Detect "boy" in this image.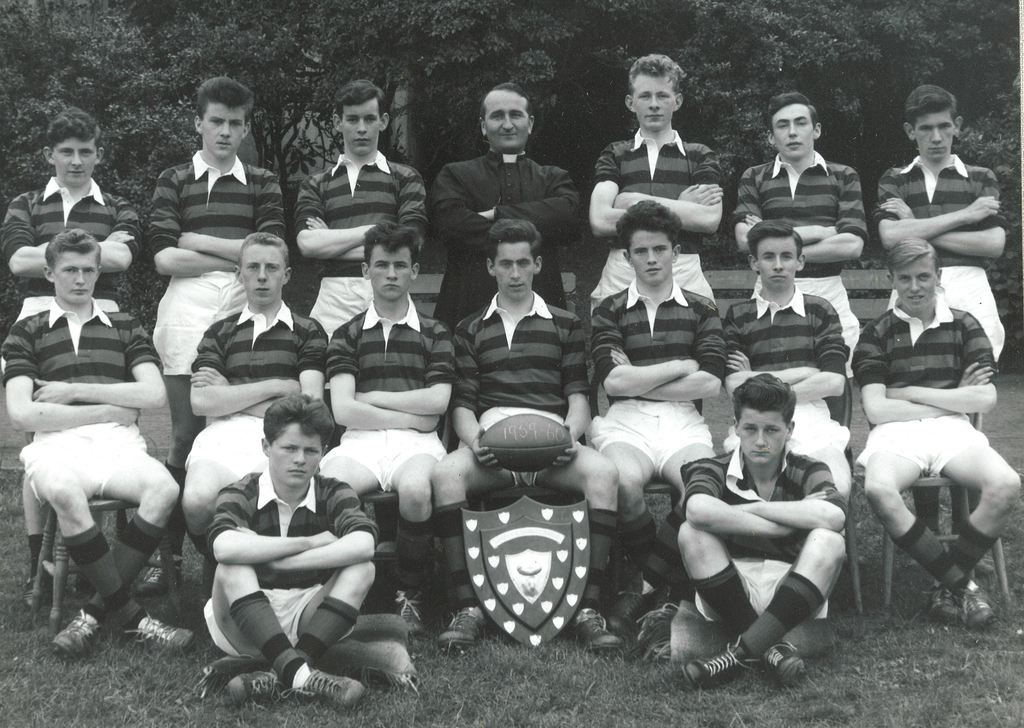
Detection: detection(3, 102, 140, 302).
